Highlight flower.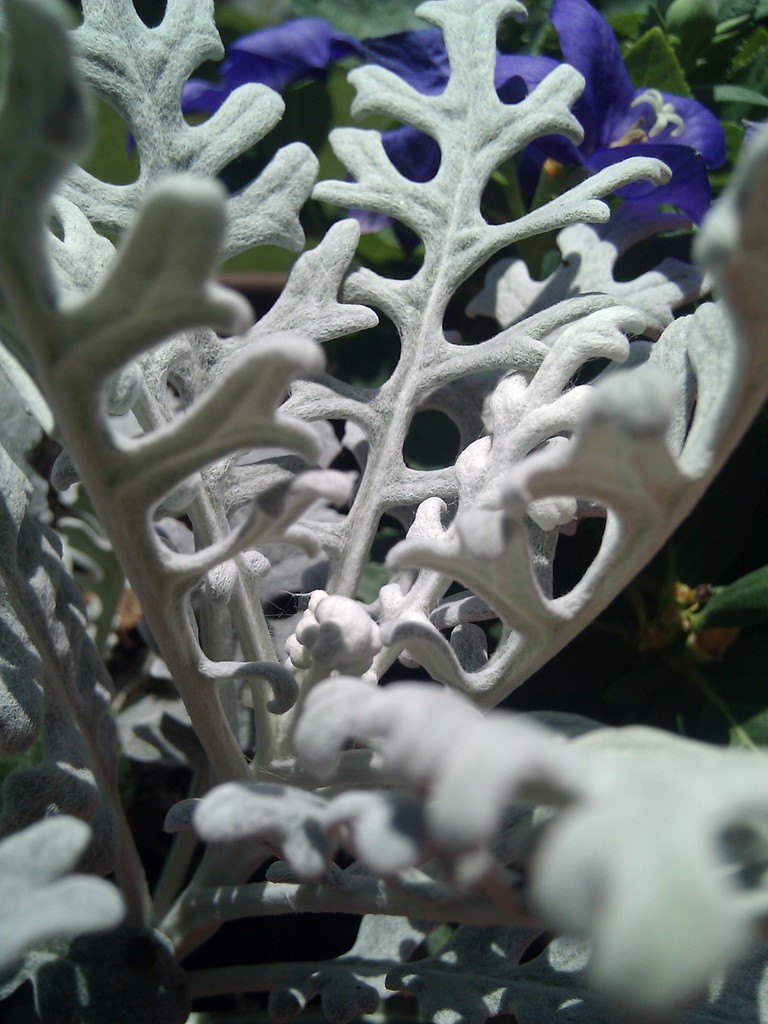
Highlighted region: box(350, 22, 570, 259).
